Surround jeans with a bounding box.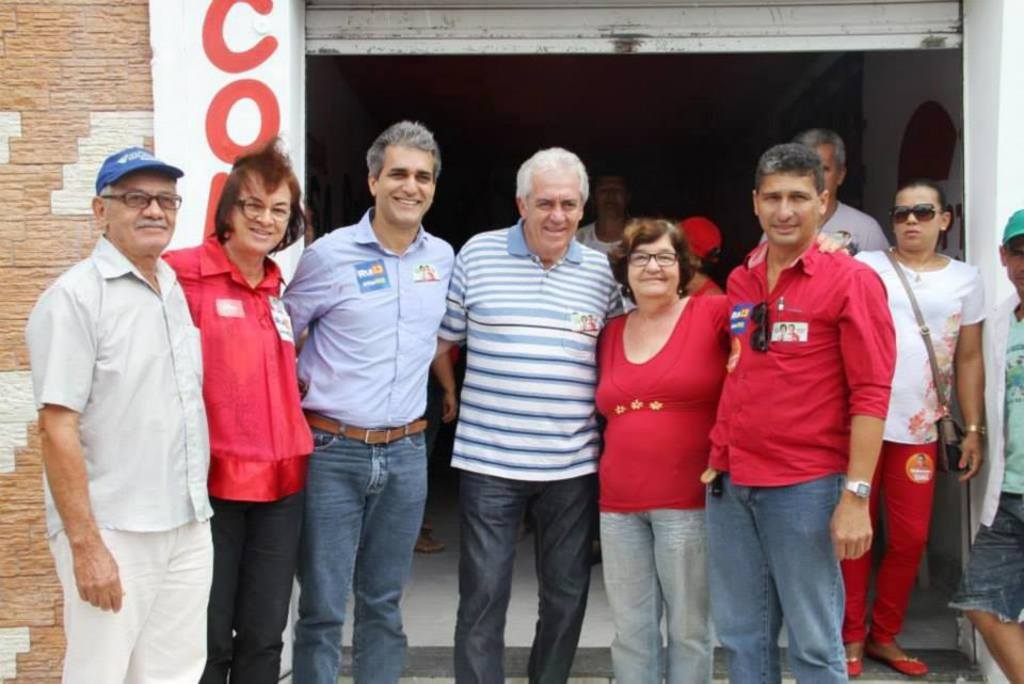
(284,413,426,669).
